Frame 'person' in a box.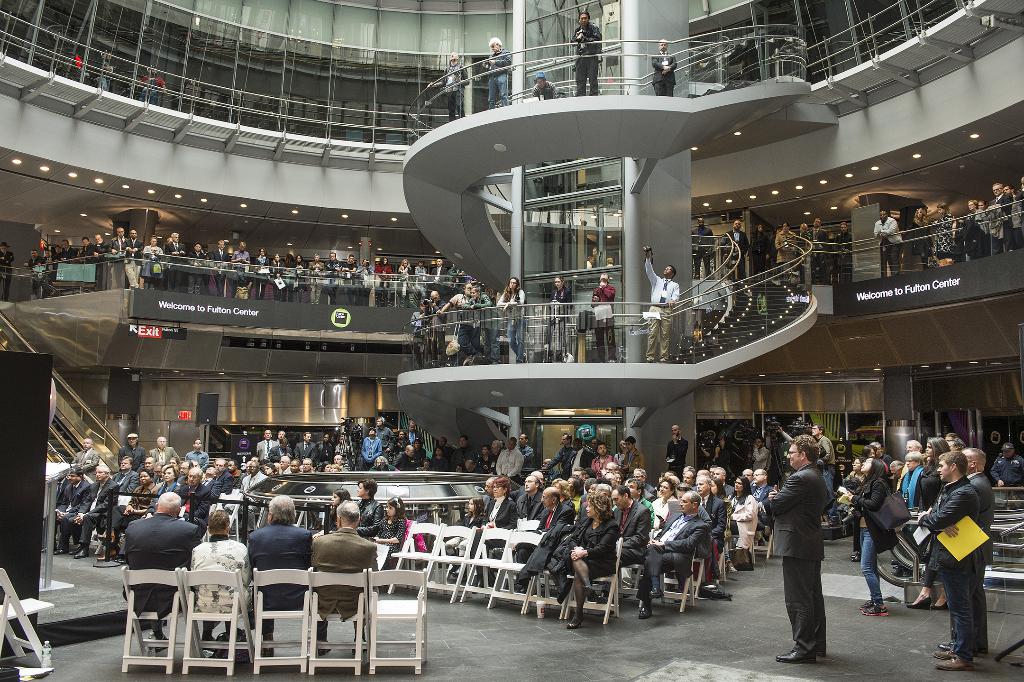
[x1=433, y1=253, x2=447, y2=288].
